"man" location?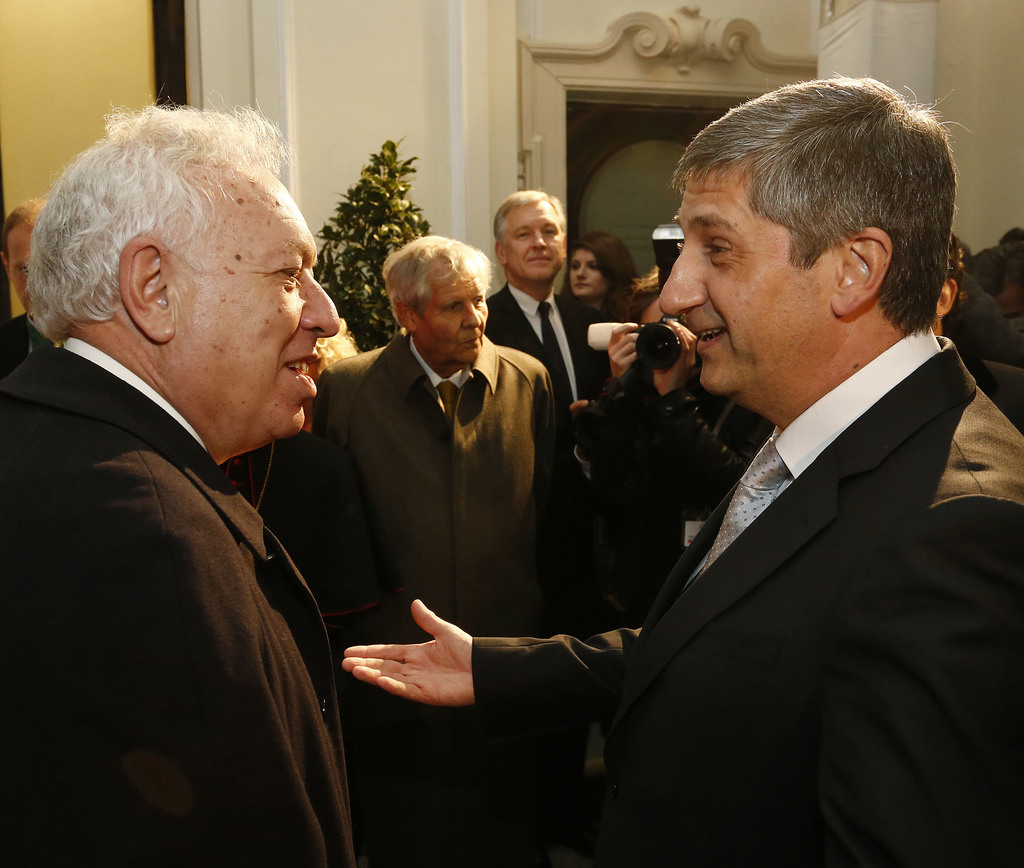
571, 266, 772, 616
